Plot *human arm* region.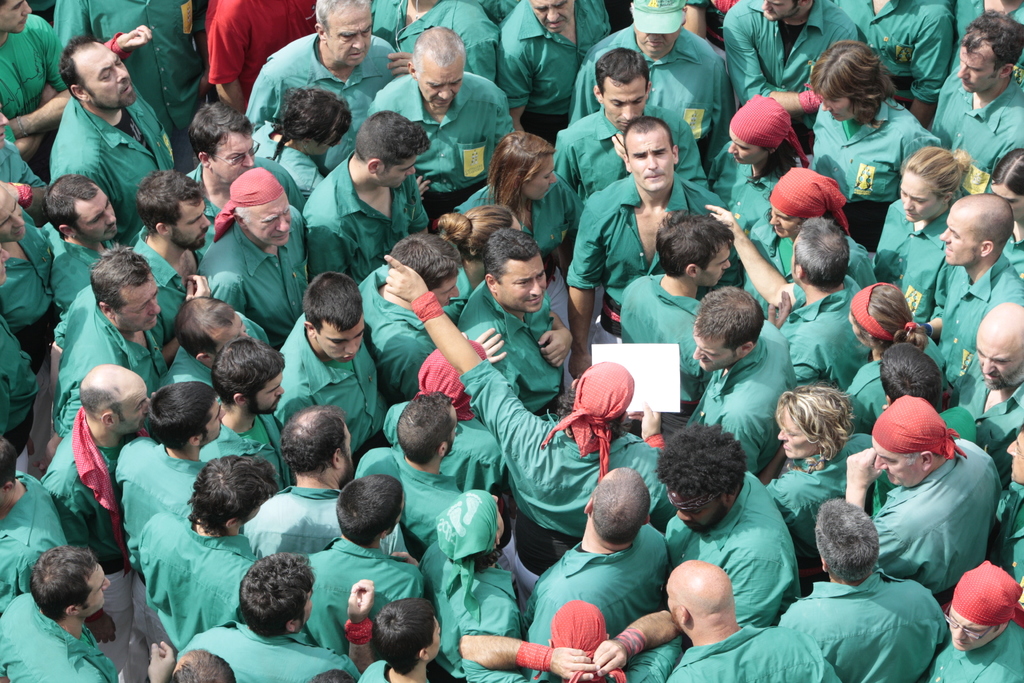
Plotted at [106, 434, 150, 531].
